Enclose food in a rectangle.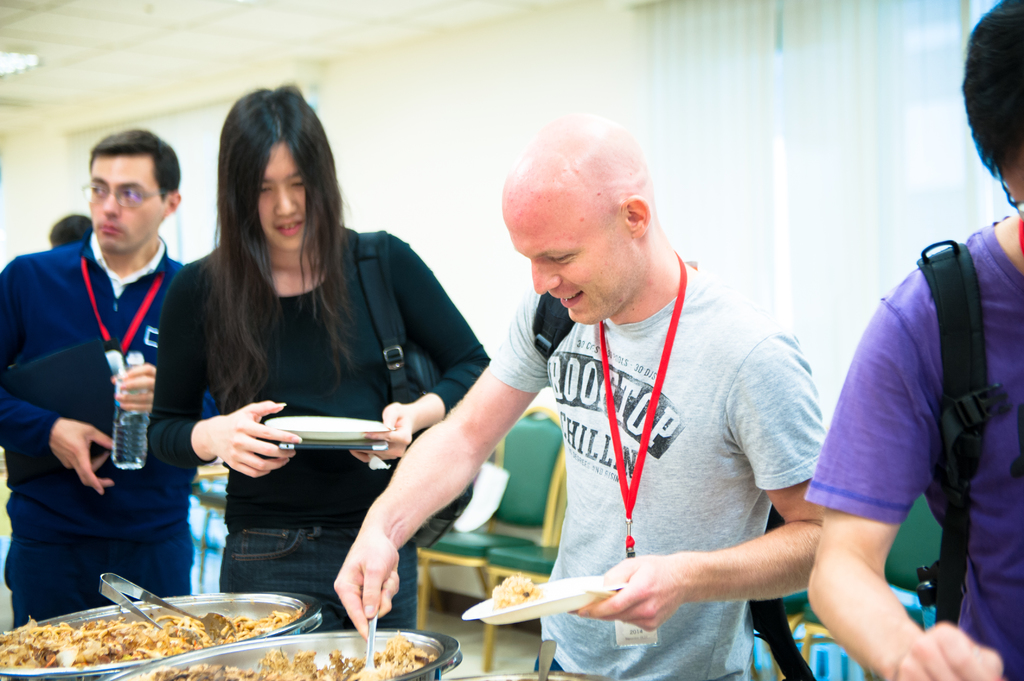
0, 610, 304, 676.
